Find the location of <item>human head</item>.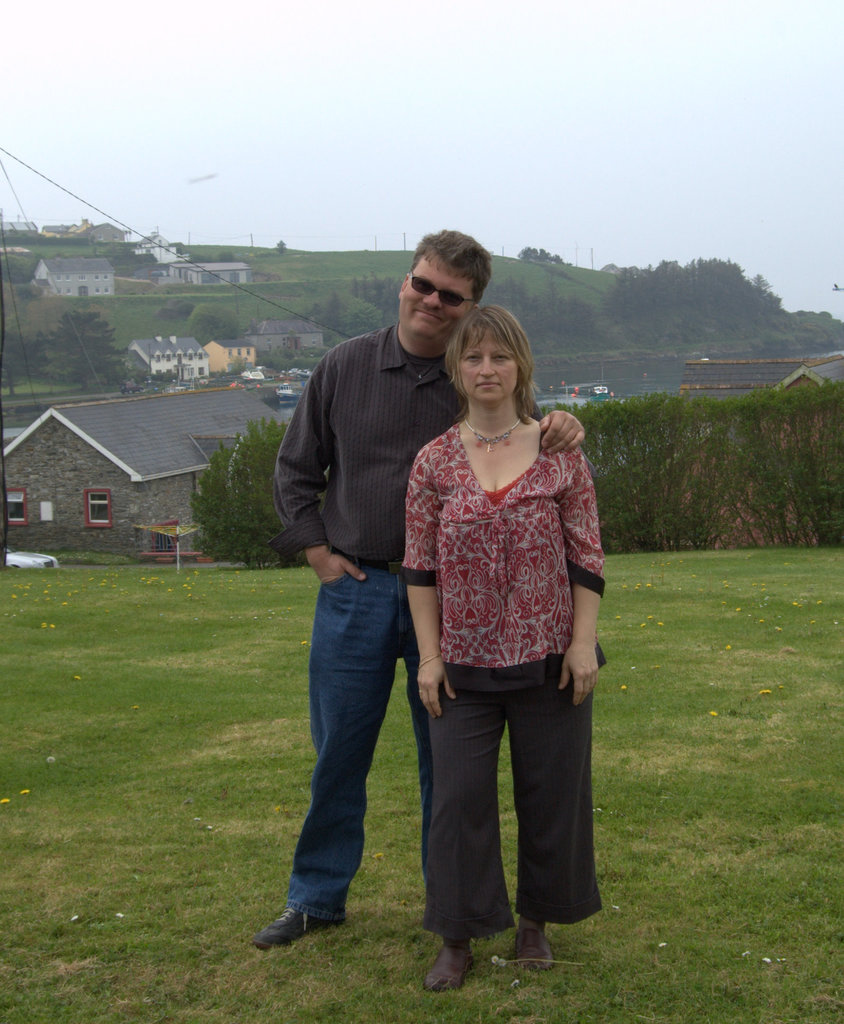
Location: detection(442, 303, 530, 403).
